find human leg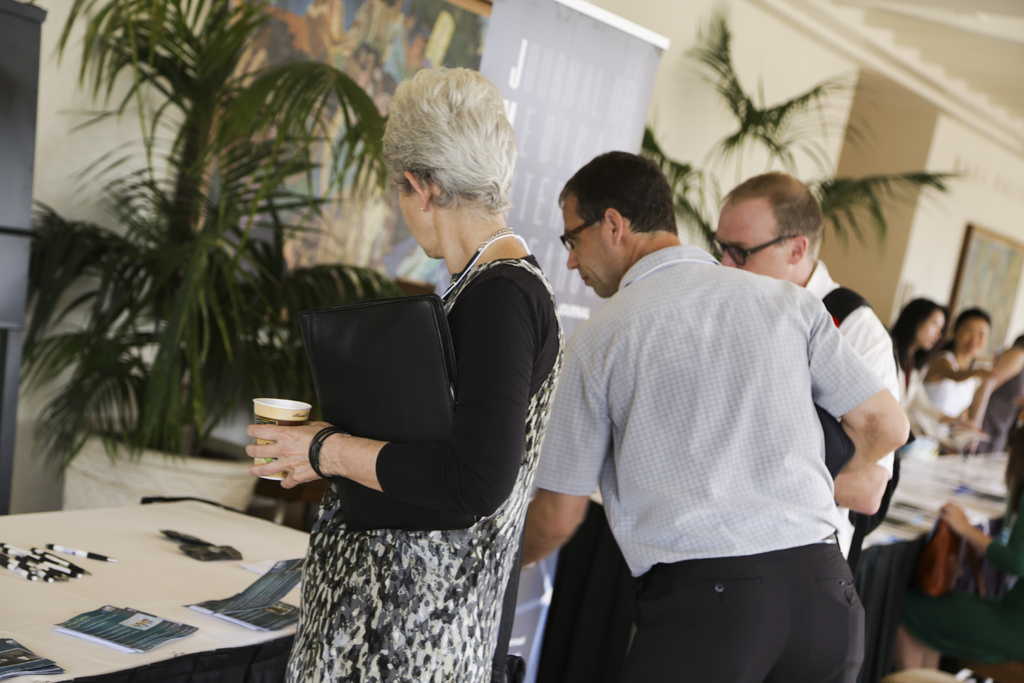
[x1=922, y1=641, x2=942, y2=679]
